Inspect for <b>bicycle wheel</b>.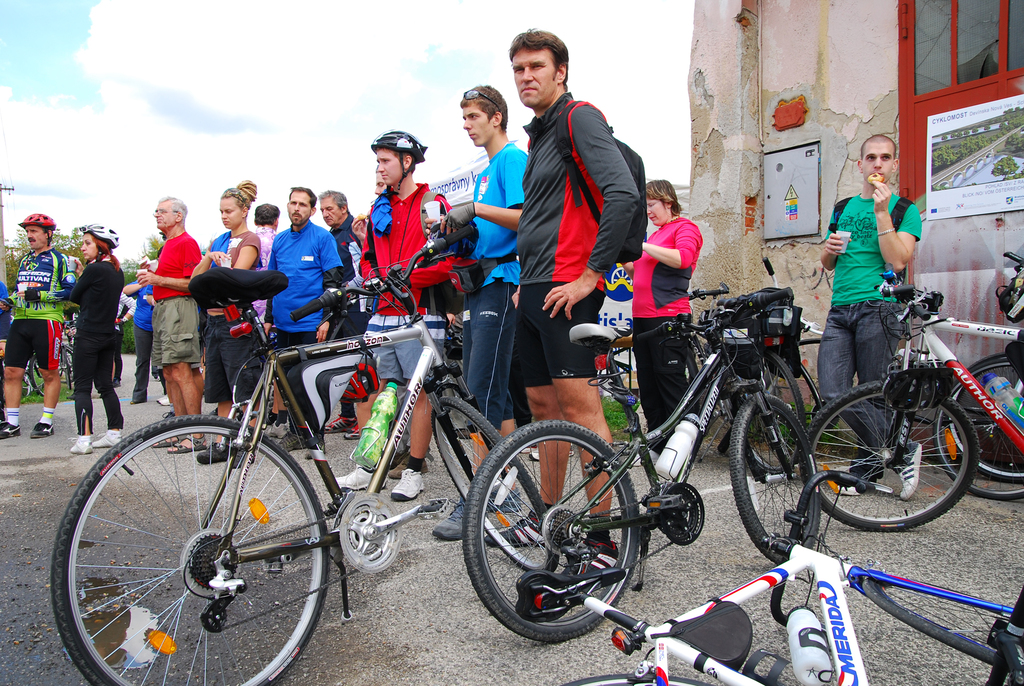
Inspection: pyautogui.locateOnScreen(465, 423, 644, 640).
